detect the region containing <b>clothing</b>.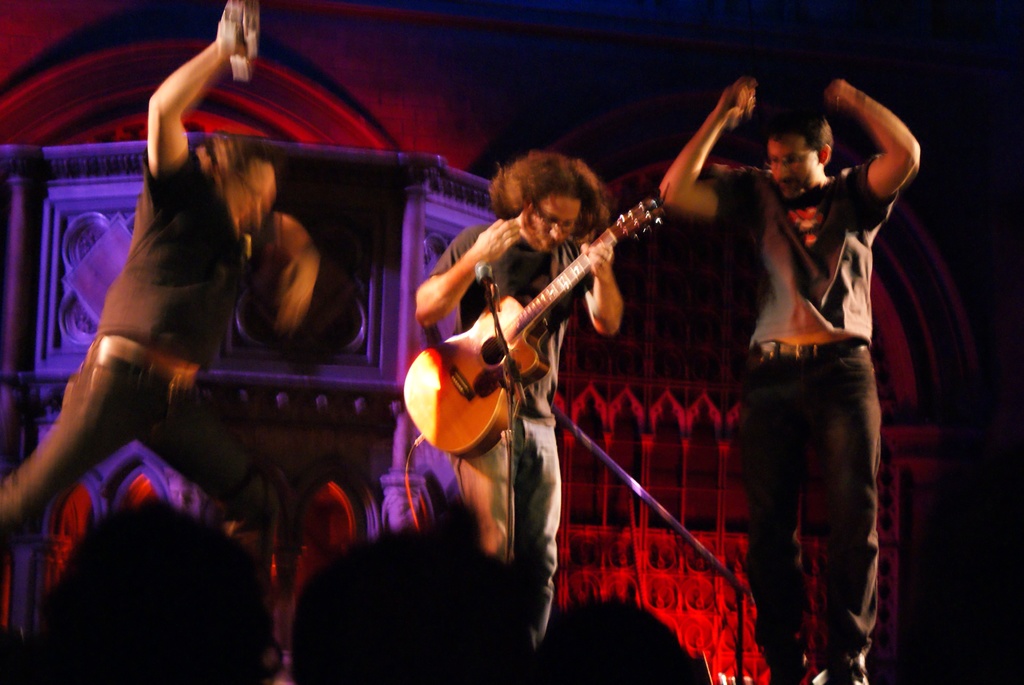
701,86,909,642.
